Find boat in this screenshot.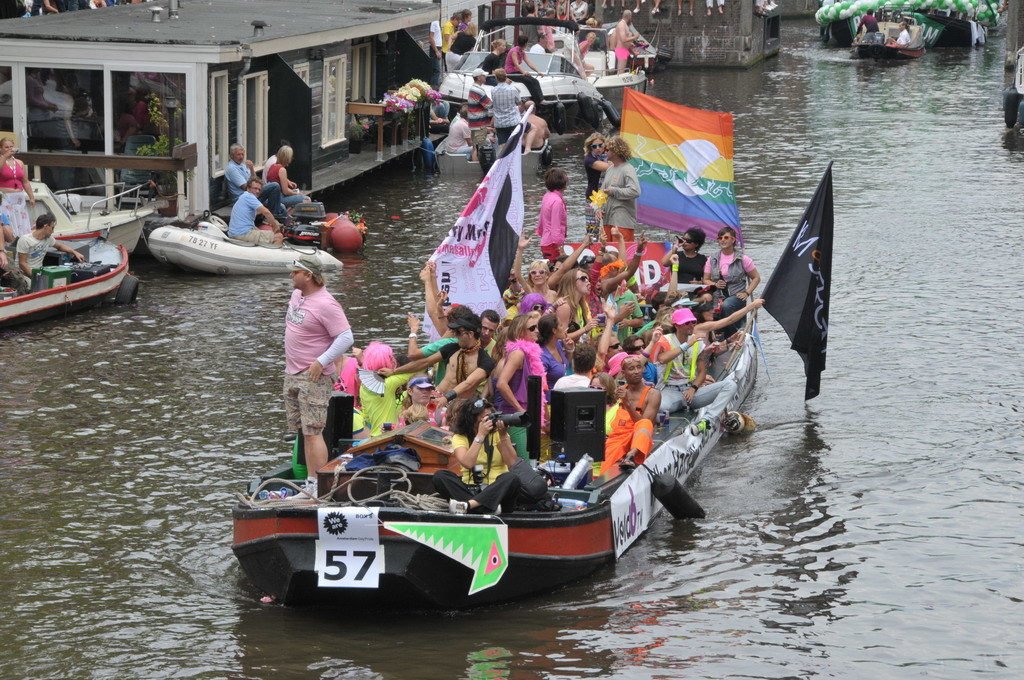
The bounding box for boat is pyautogui.locateOnScreen(243, 228, 770, 611).
